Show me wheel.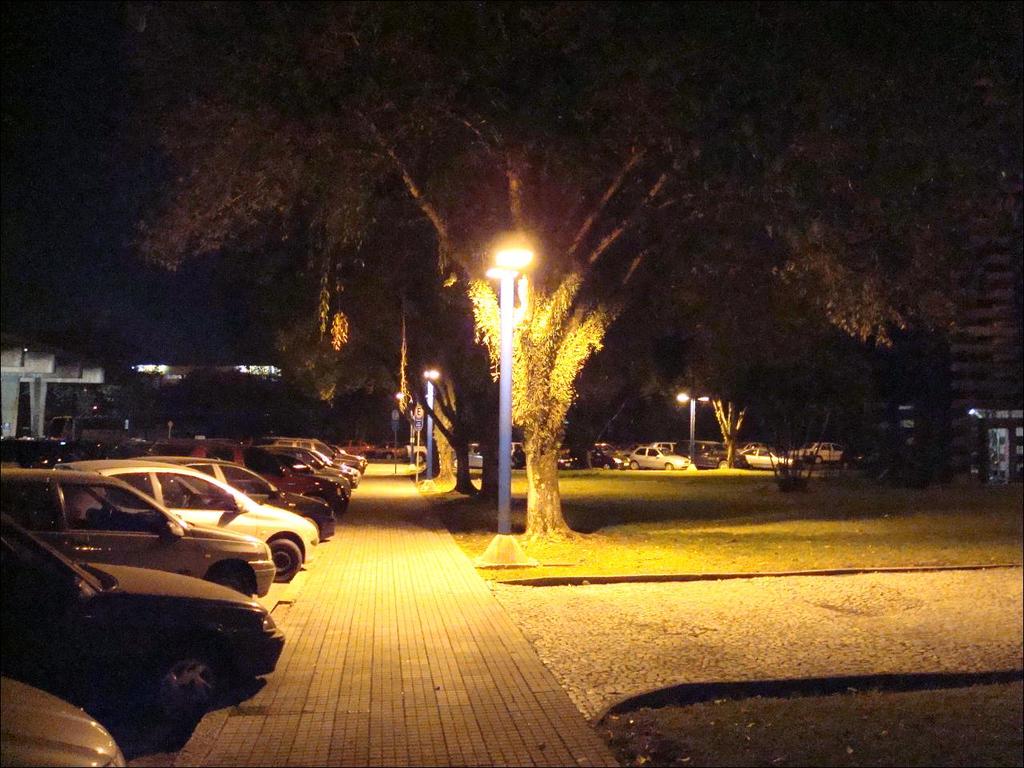
wheel is here: Rect(218, 558, 259, 596).
